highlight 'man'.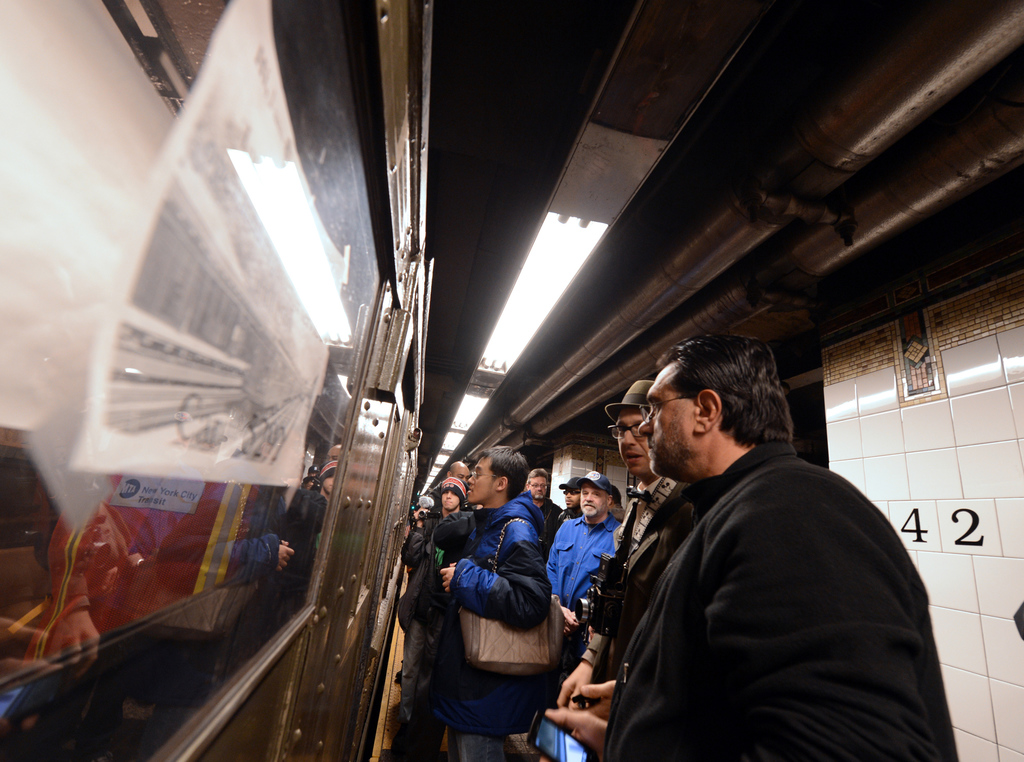
Highlighted region: [x1=557, y1=378, x2=691, y2=720].
